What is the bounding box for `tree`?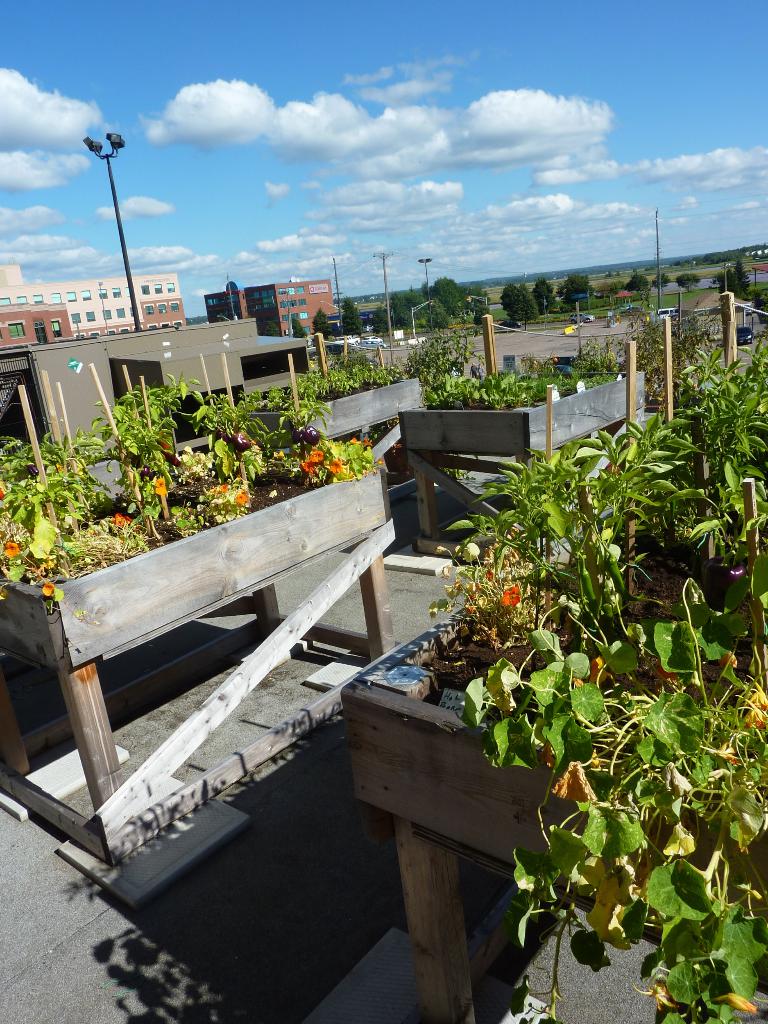
(left=652, top=271, right=670, bottom=295).
